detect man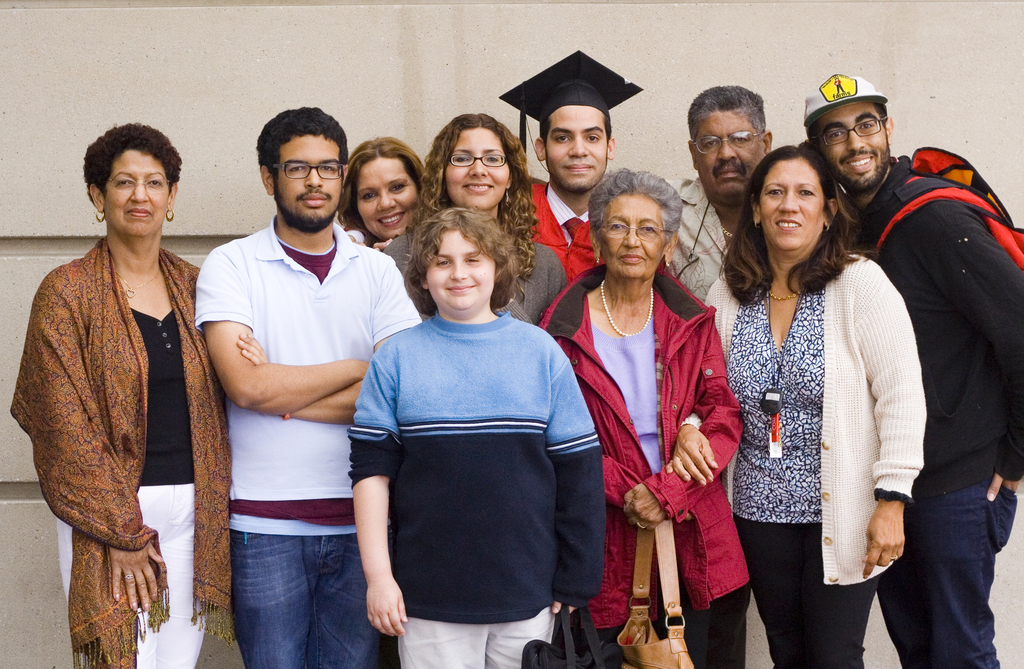
666 83 781 305
